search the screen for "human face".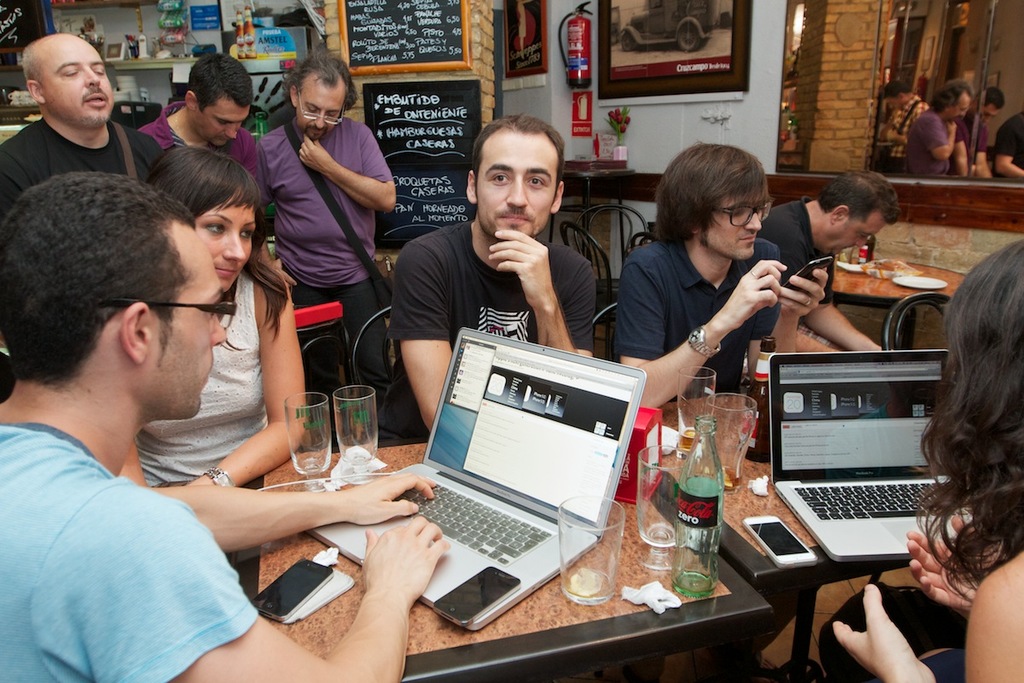
Found at <box>39,34,117,128</box>.
